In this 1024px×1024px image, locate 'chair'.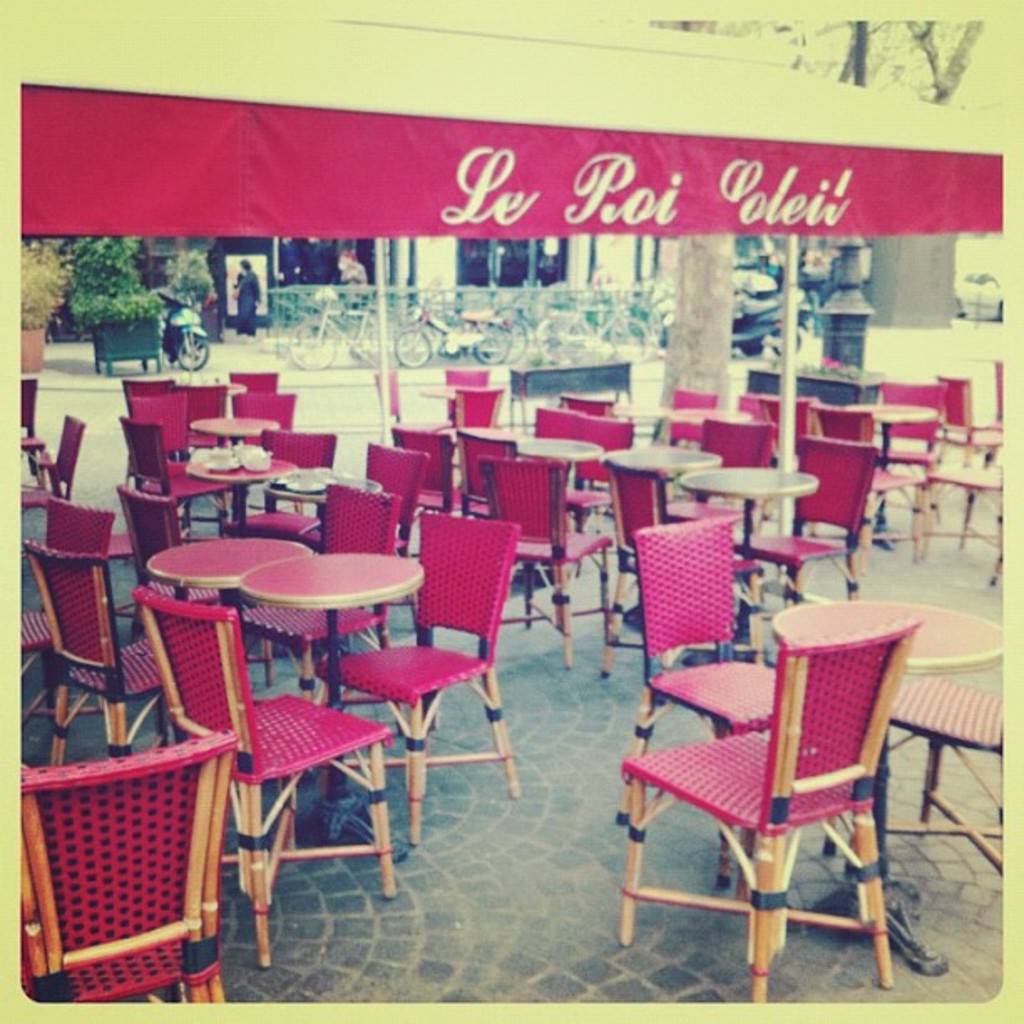
Bounding box: <bbox>872, 462, 927, 540</bbox>.
